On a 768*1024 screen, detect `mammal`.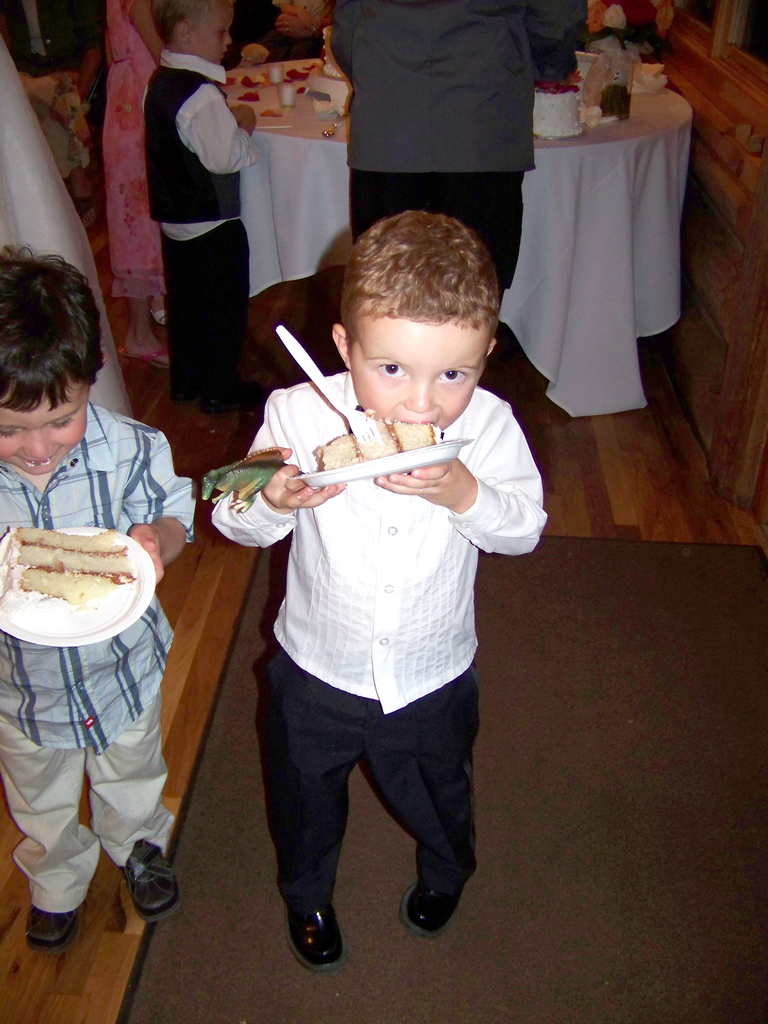
pyautogui.locateOnScreen(331, 0, 588, 330).
